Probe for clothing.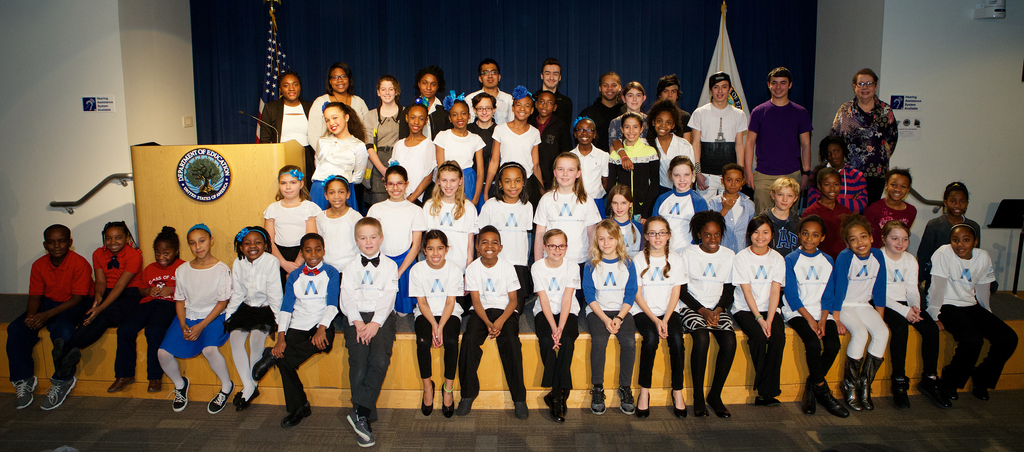
Probe result: 806 197 851 239.
